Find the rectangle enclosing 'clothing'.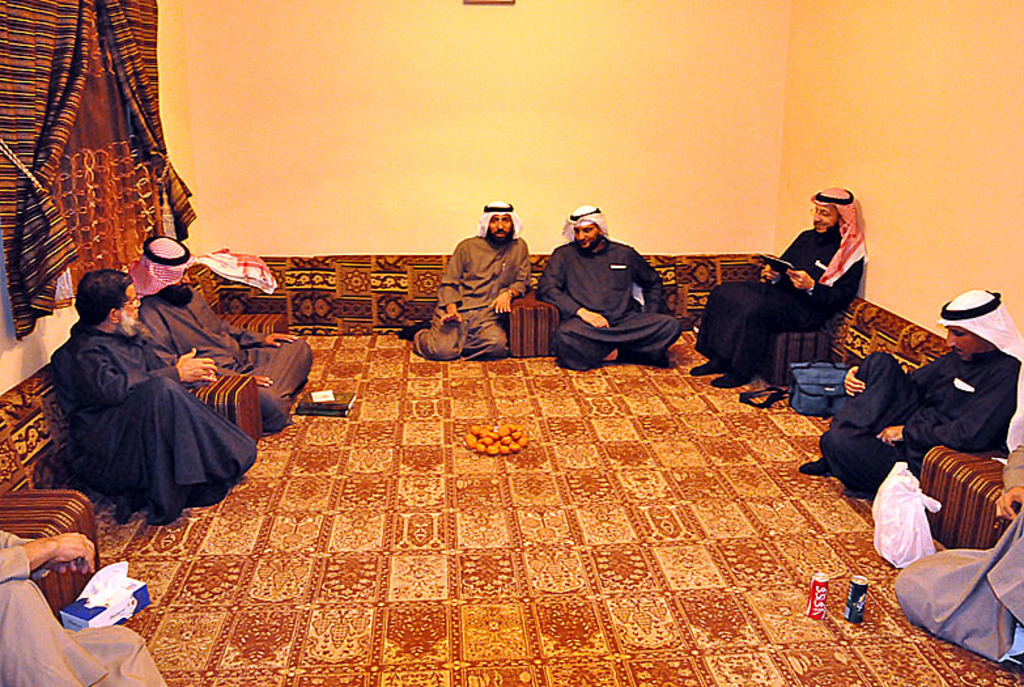
l=536, t=202, r=679, b=369.
